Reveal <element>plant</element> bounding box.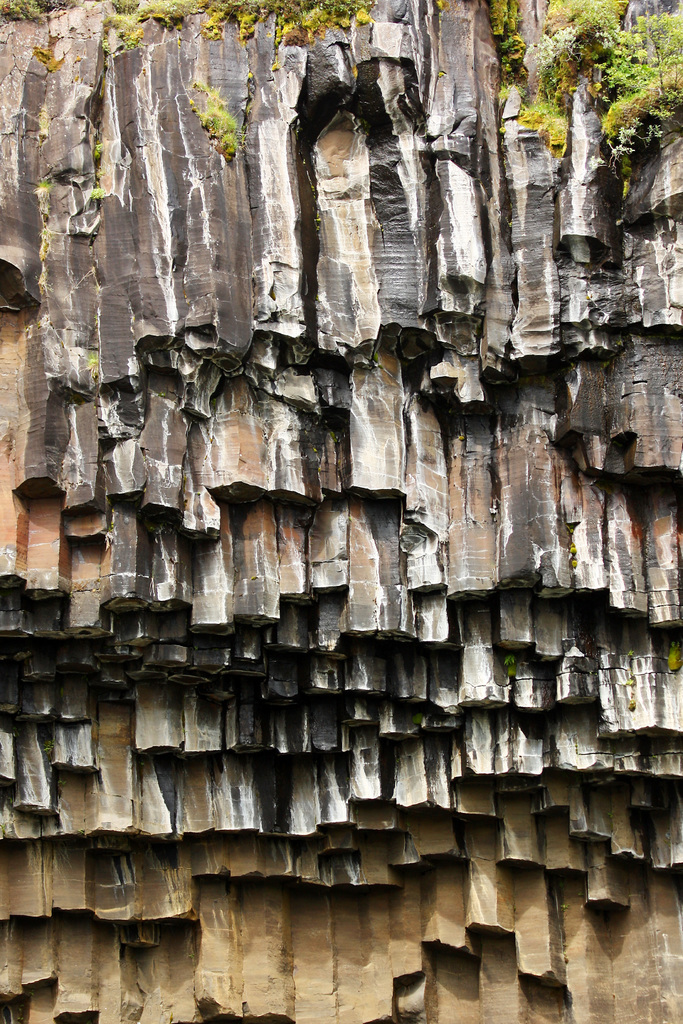
Revealed: locate(187, 79, 249, 156).
